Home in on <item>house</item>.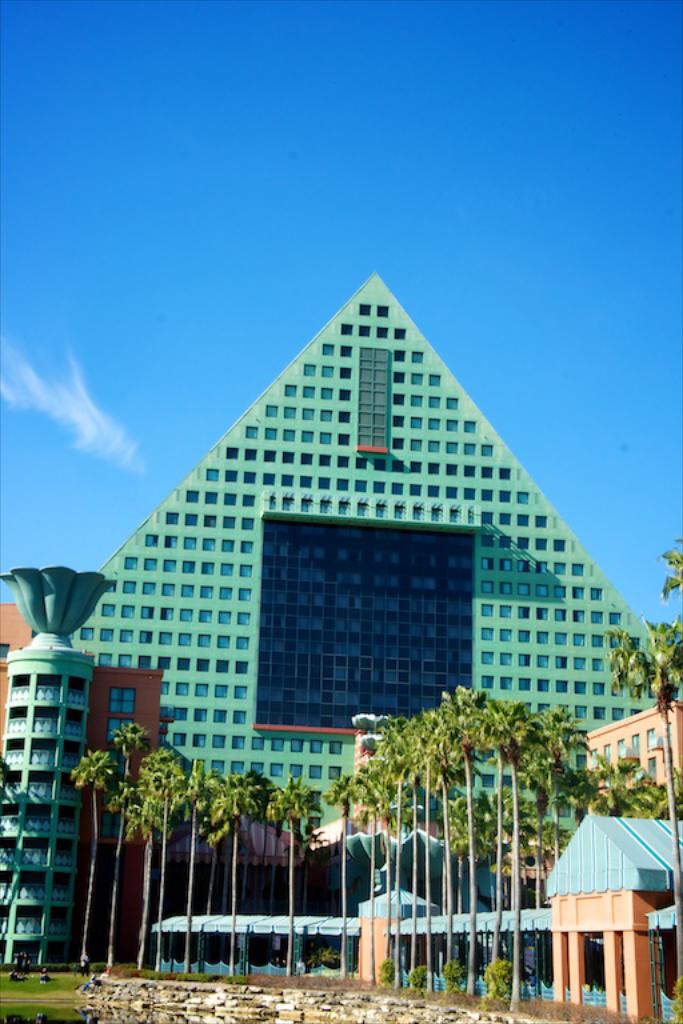
Homed in at left=48, top=237, right=682, bottom=965.
